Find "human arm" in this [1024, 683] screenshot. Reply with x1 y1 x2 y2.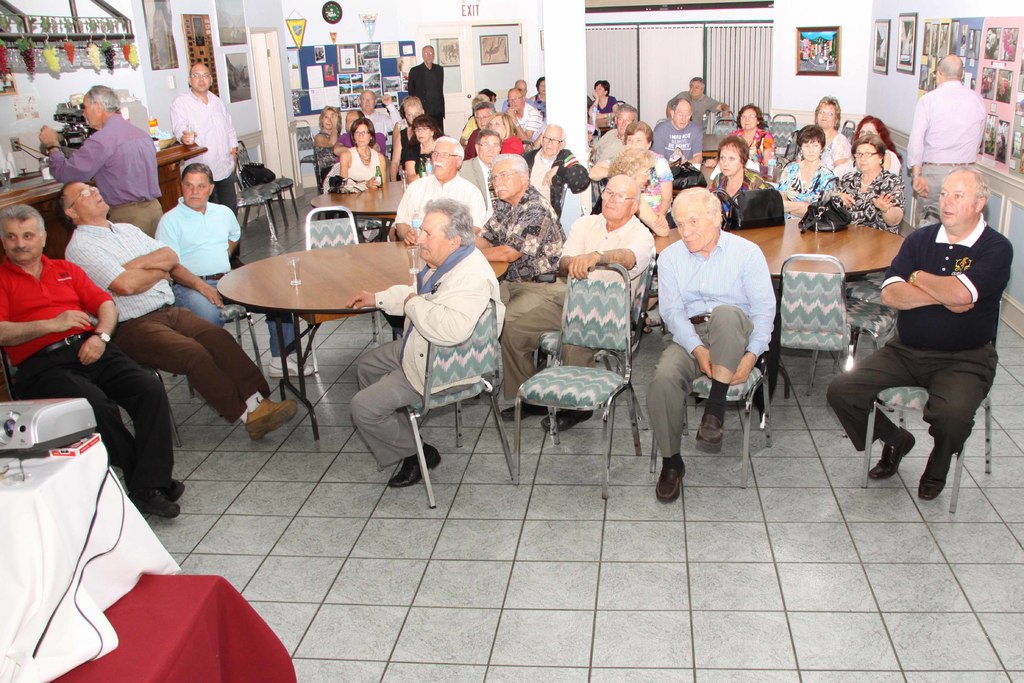
684 126 708 170.
